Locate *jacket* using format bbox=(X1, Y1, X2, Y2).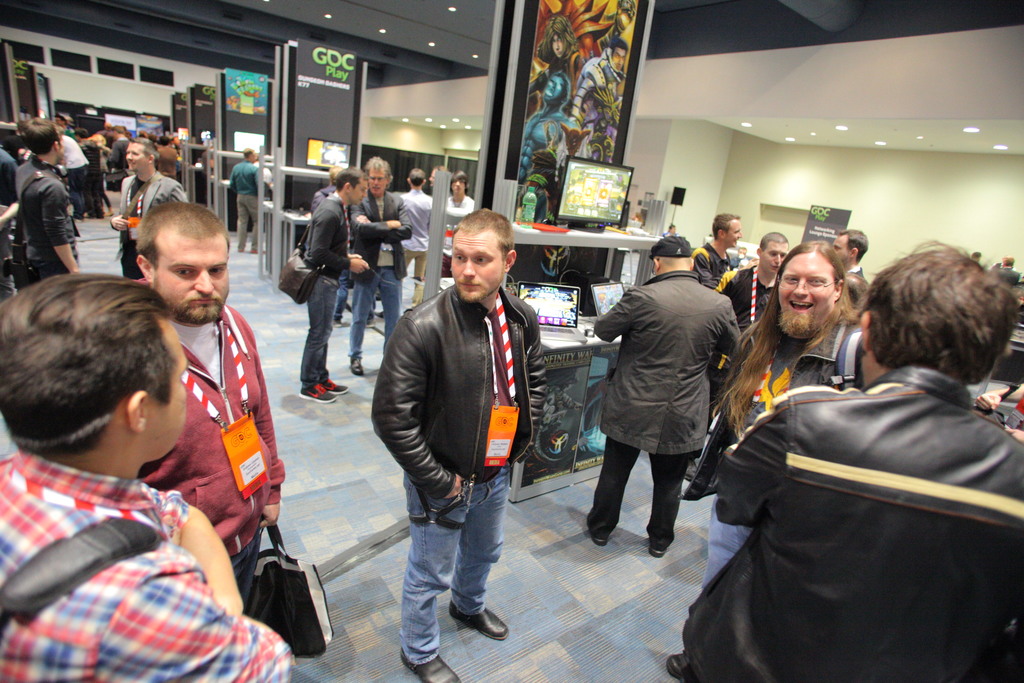
bbox=(304, 197, 354, 293).
